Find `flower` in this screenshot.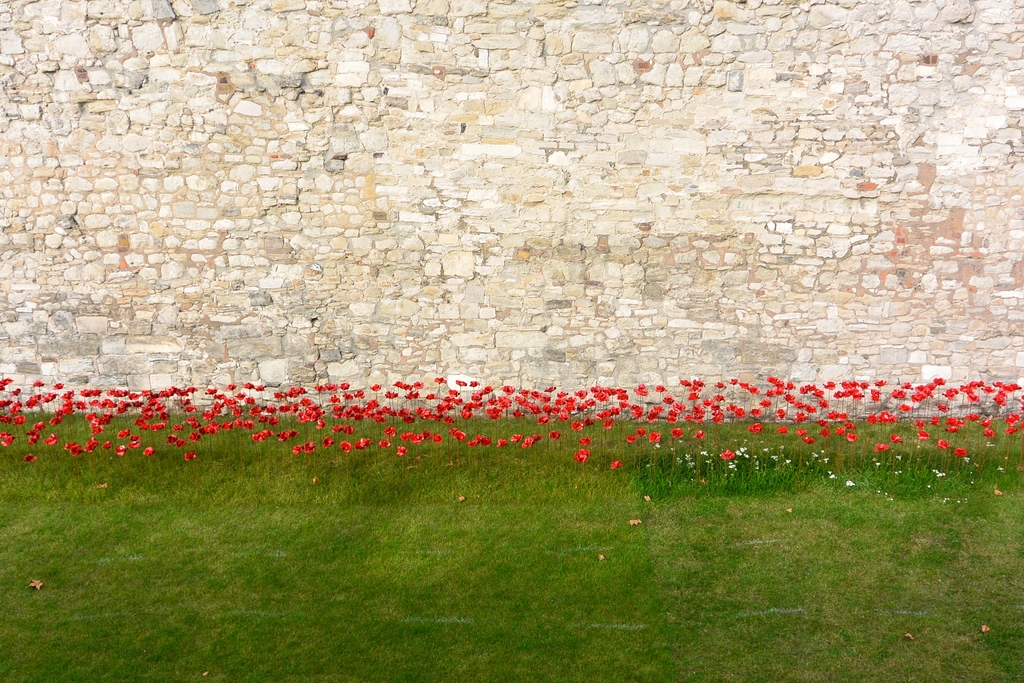
The bounding box for `flower` is box(868, 413, 877, 423).
